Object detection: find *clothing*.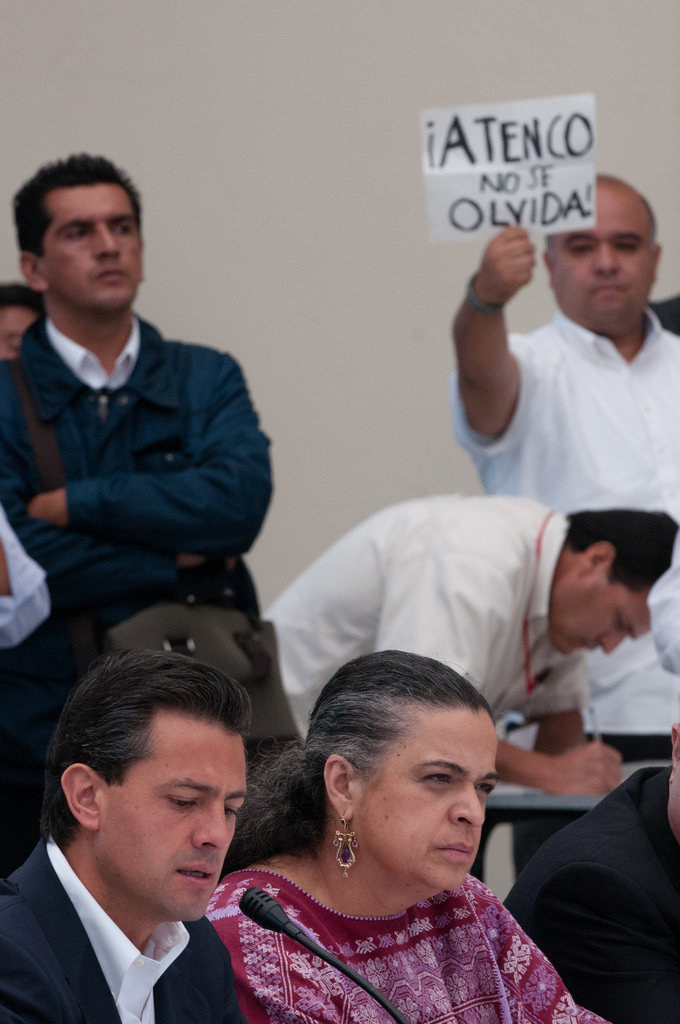
500/764/675/1023.
